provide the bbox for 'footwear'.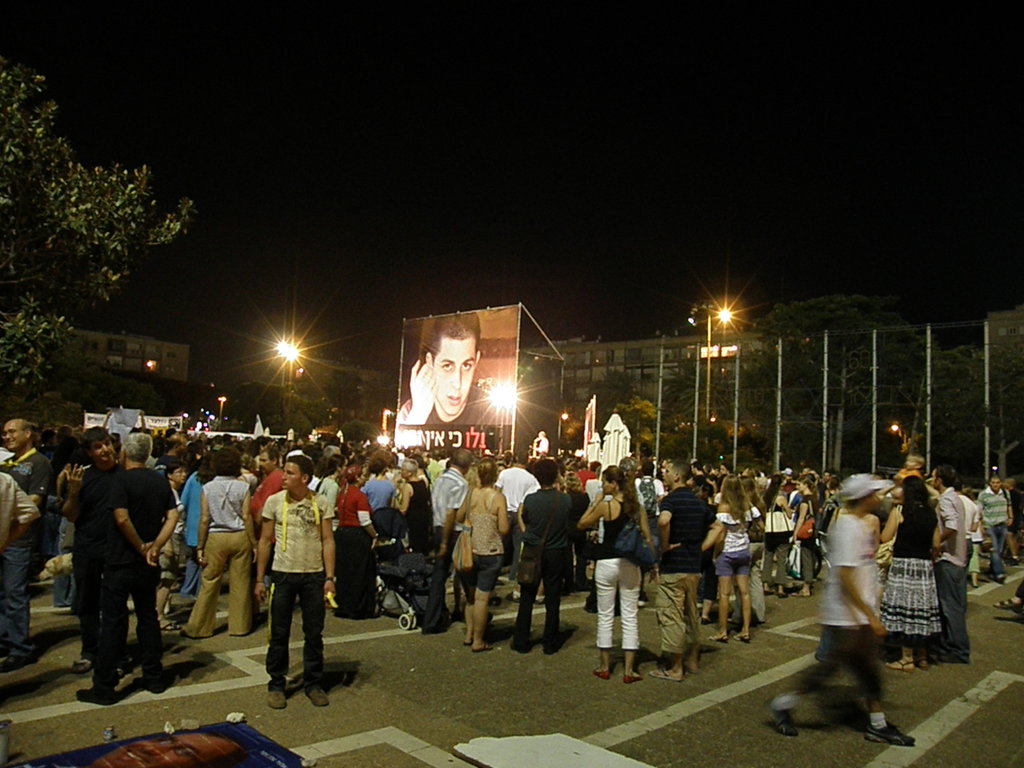
box=[161, 596, 174, 616].
